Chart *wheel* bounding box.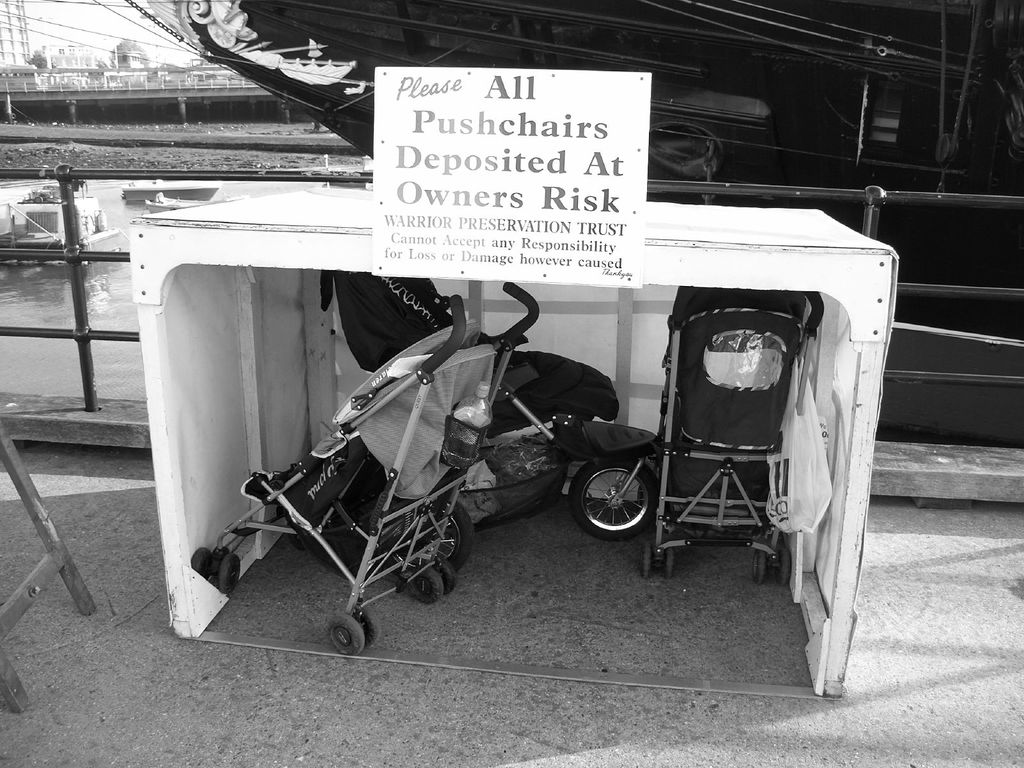
Charted: bbox(330, 614, 364, 657).
